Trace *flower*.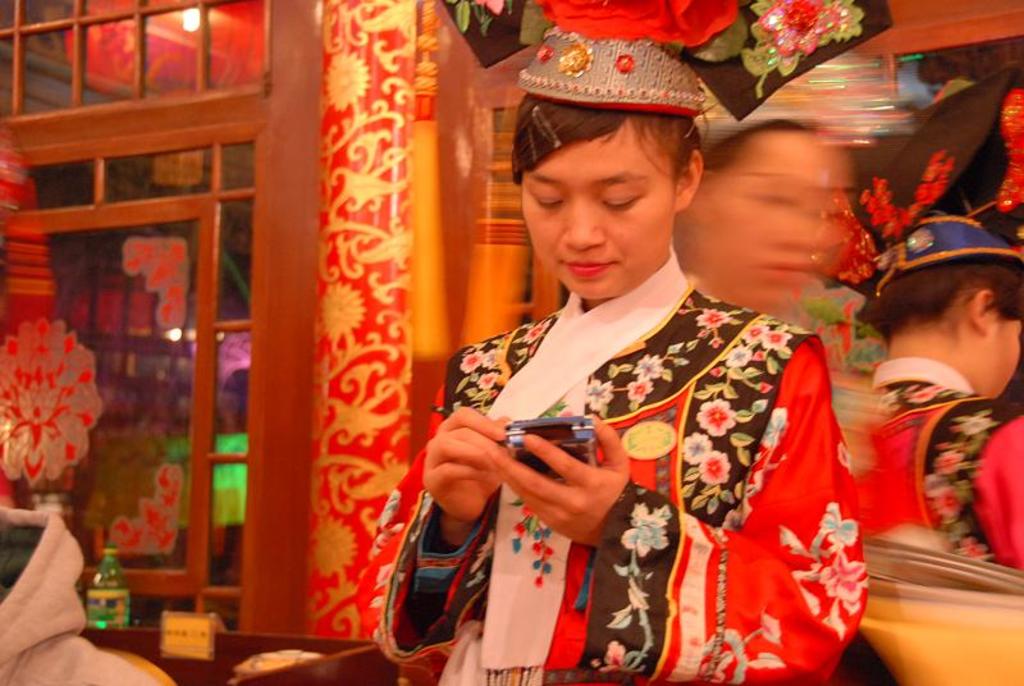
Traced to {"x1": 932, "y1": 444, "x2": 965, "y2": 474}.
